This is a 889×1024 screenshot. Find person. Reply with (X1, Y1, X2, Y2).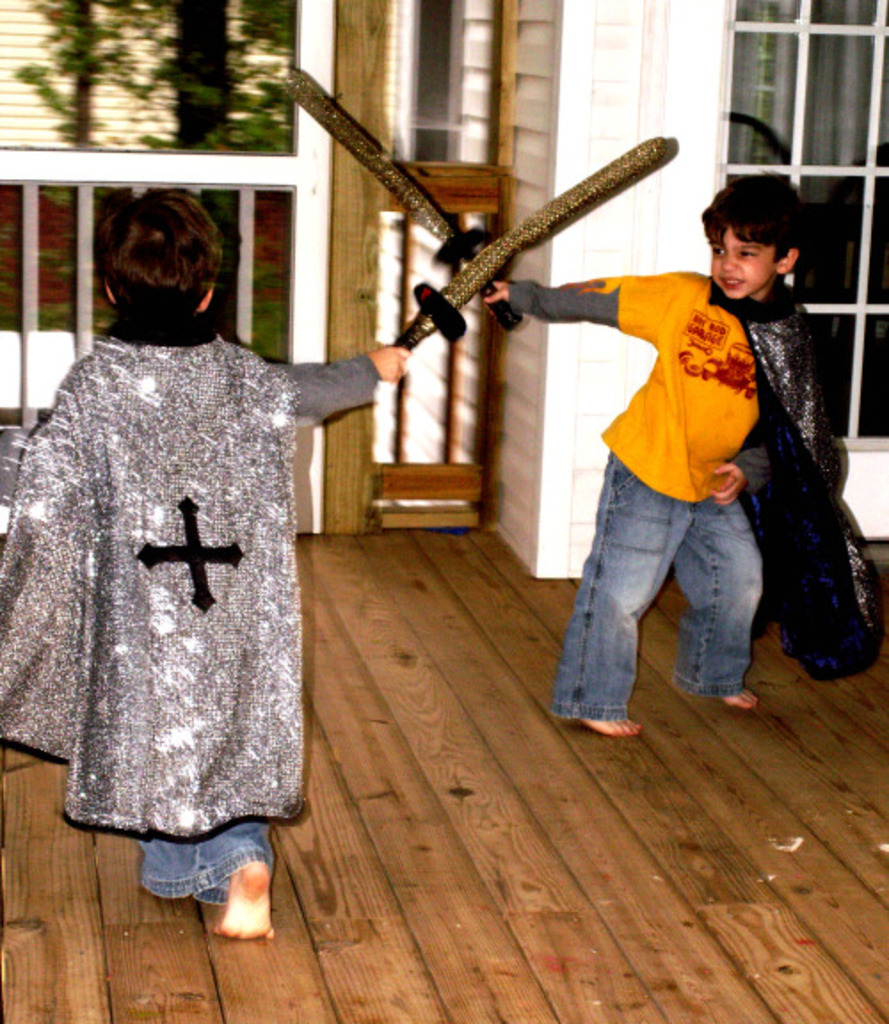
(485, 116, 820, 754).
